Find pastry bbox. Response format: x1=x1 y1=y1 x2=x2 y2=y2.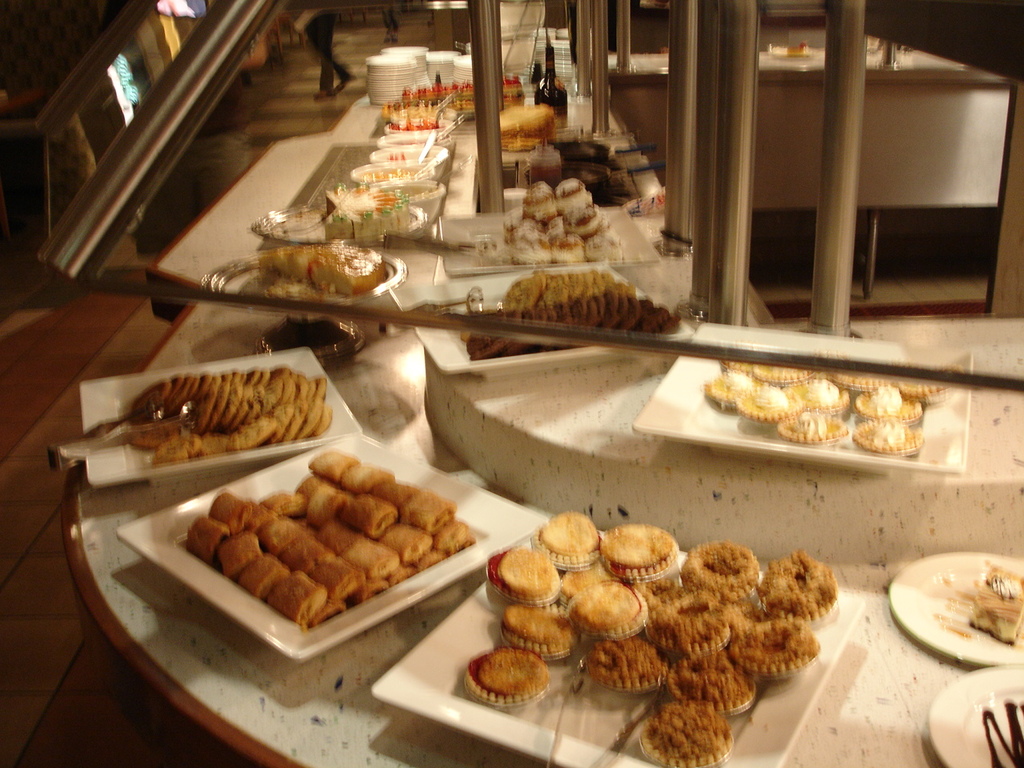
x1=503 y1=608 x2=578 y2=653.
